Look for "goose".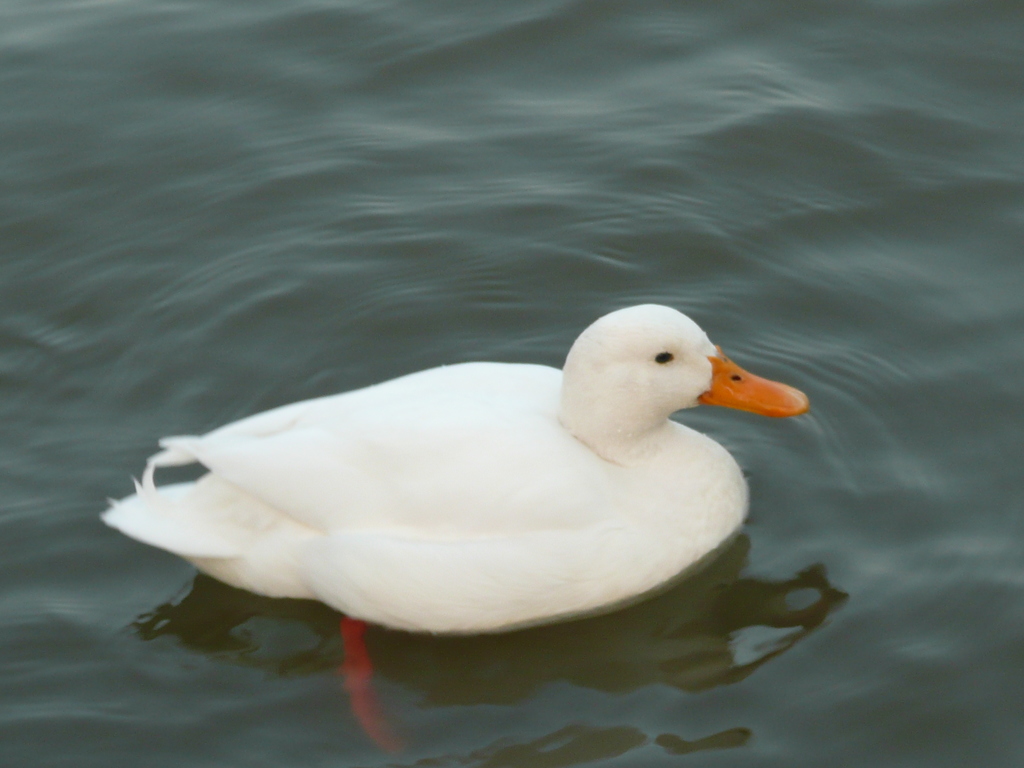
Found: 106 296 813 660.
